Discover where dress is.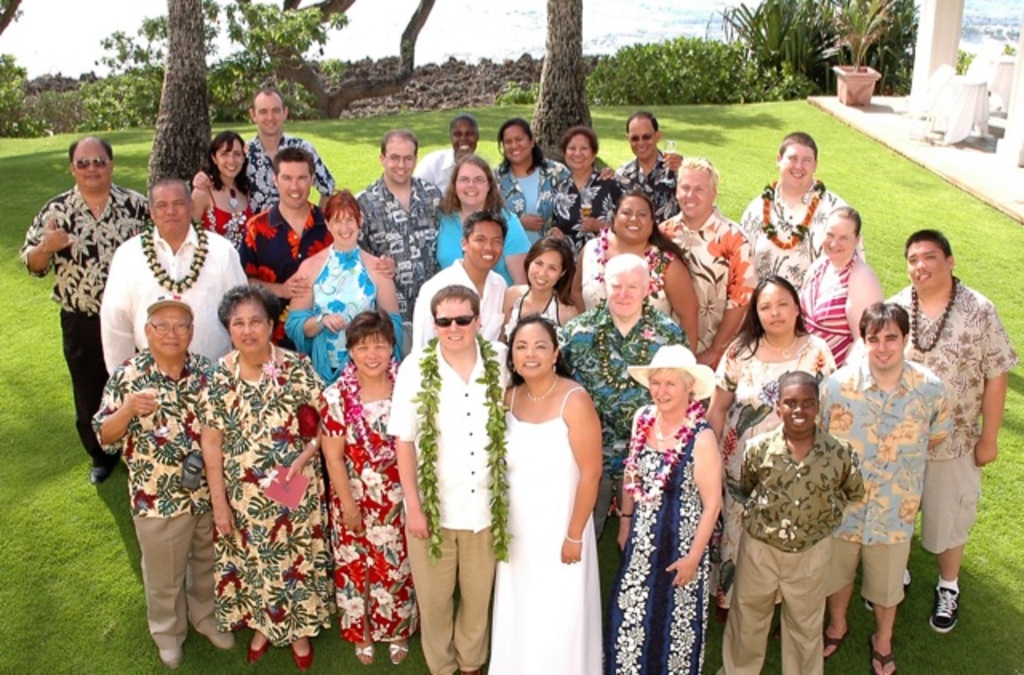
Discovered at l=331, t=366, r=422, b=653.
